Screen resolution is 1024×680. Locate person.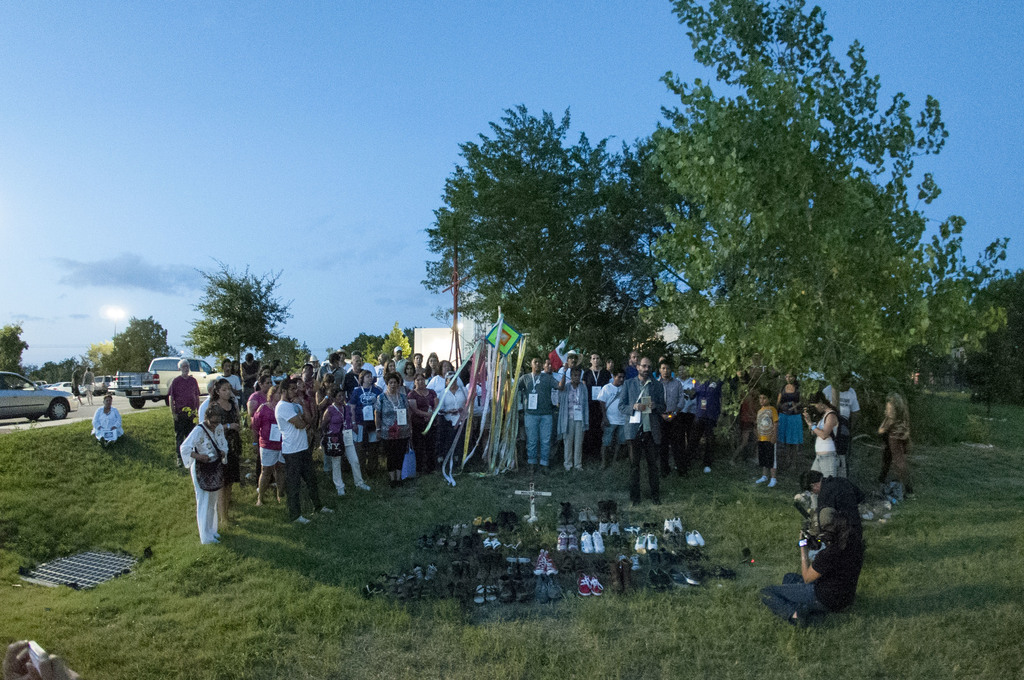
796 469 866 560.
